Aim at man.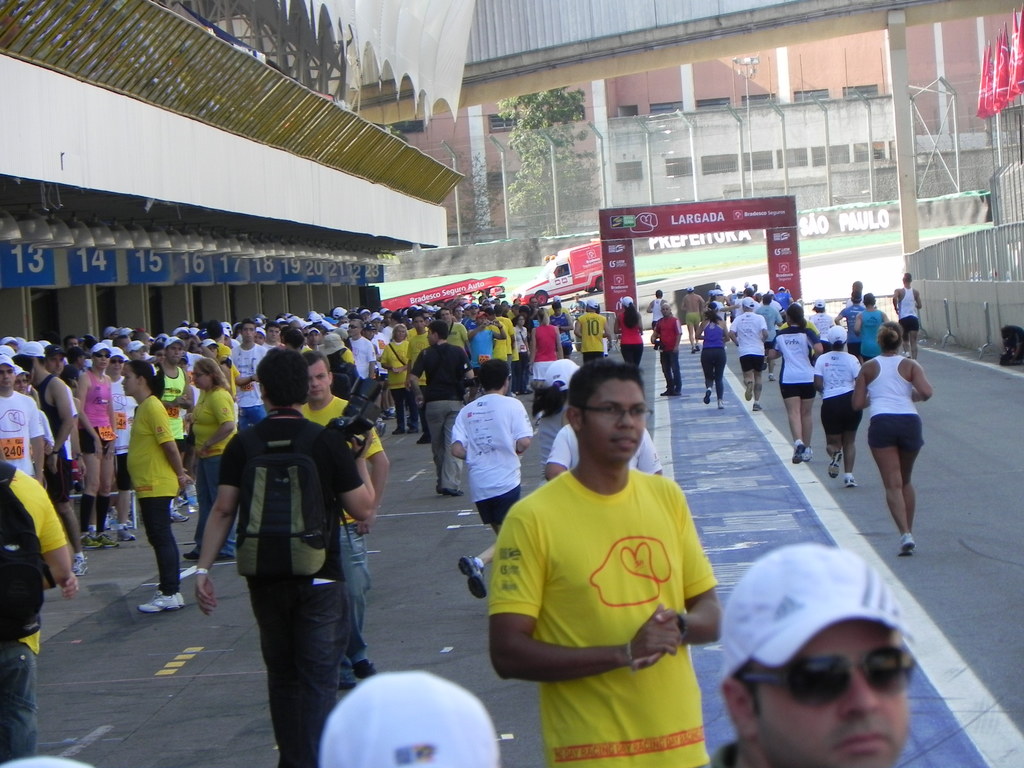
Aimed at x1=472, y1=342, x2=735, y2=767.
